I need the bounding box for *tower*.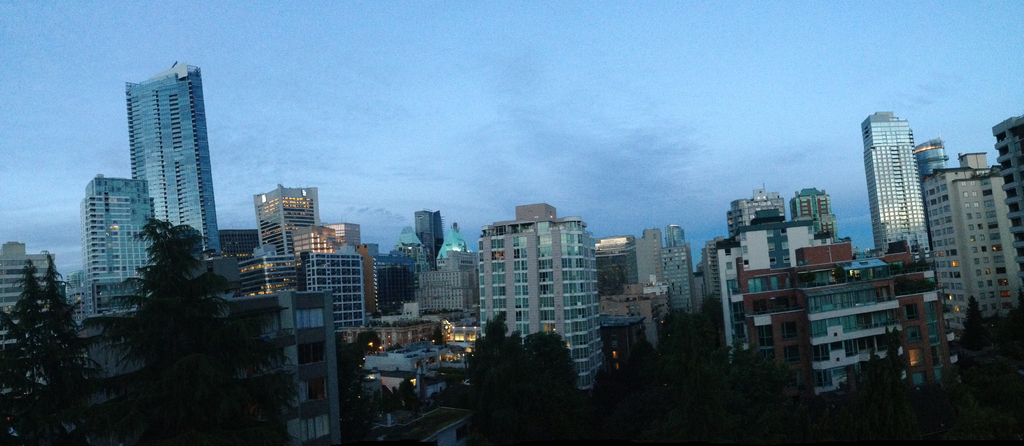
Here it is: {"left": 232, "top": 248, "right": 304, "bottom": 359}.
